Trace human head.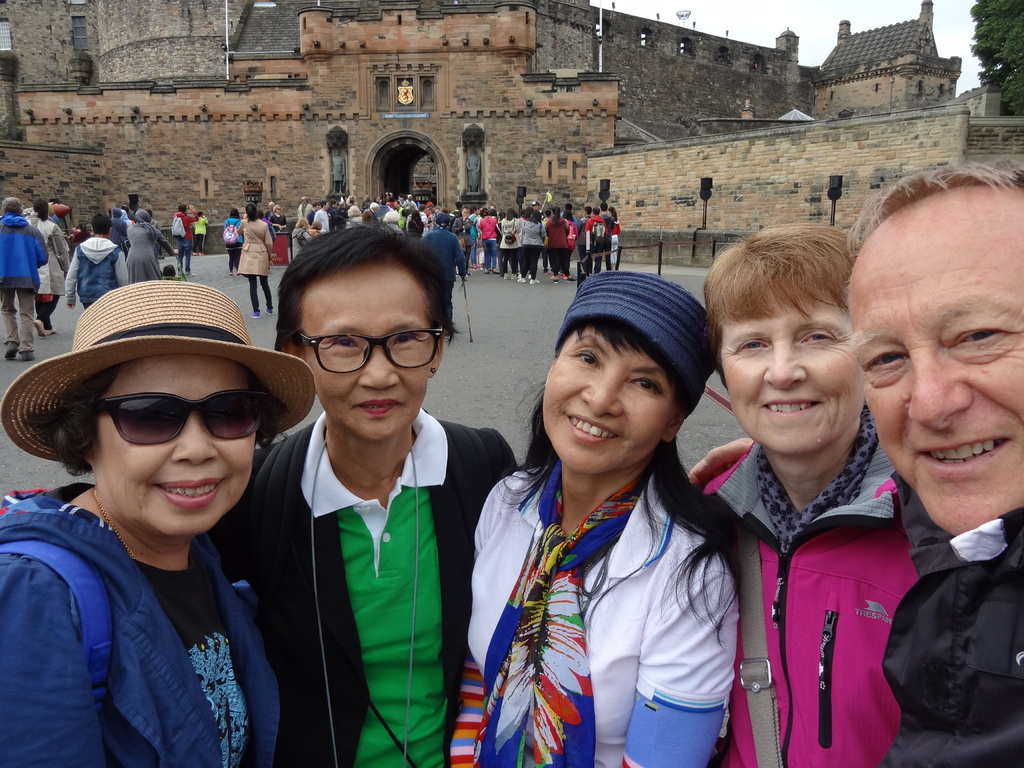
Traced to 93, 213, 112, 236.
